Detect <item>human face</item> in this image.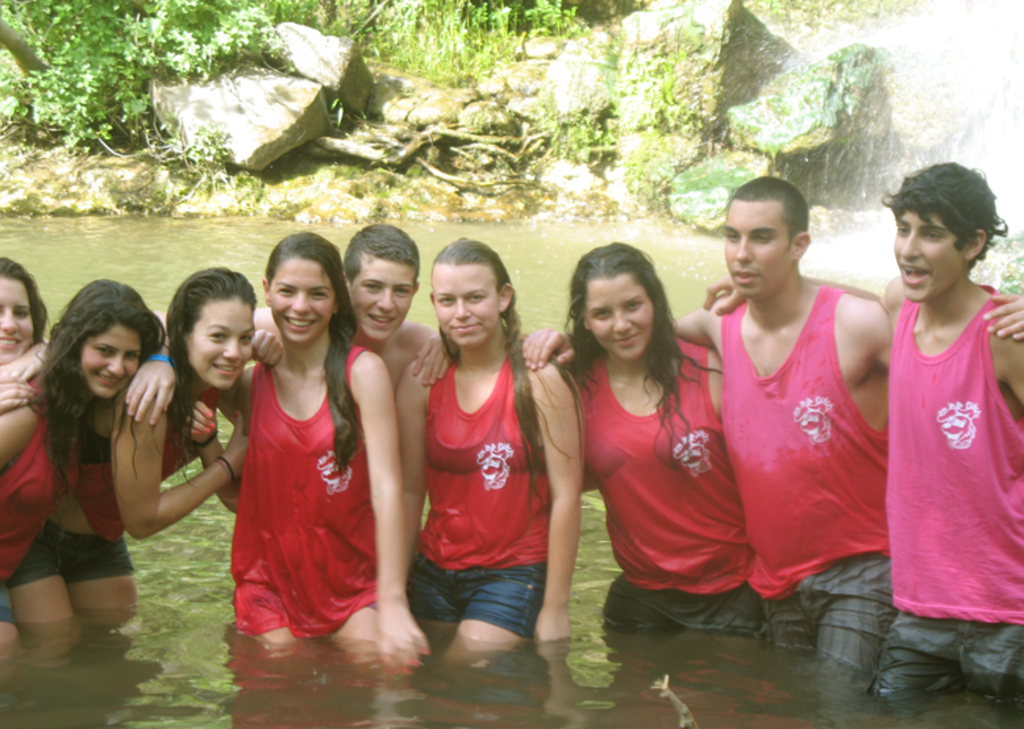
Detection: pyautogui.locateOnScreen(0, 276, 30, 359).
